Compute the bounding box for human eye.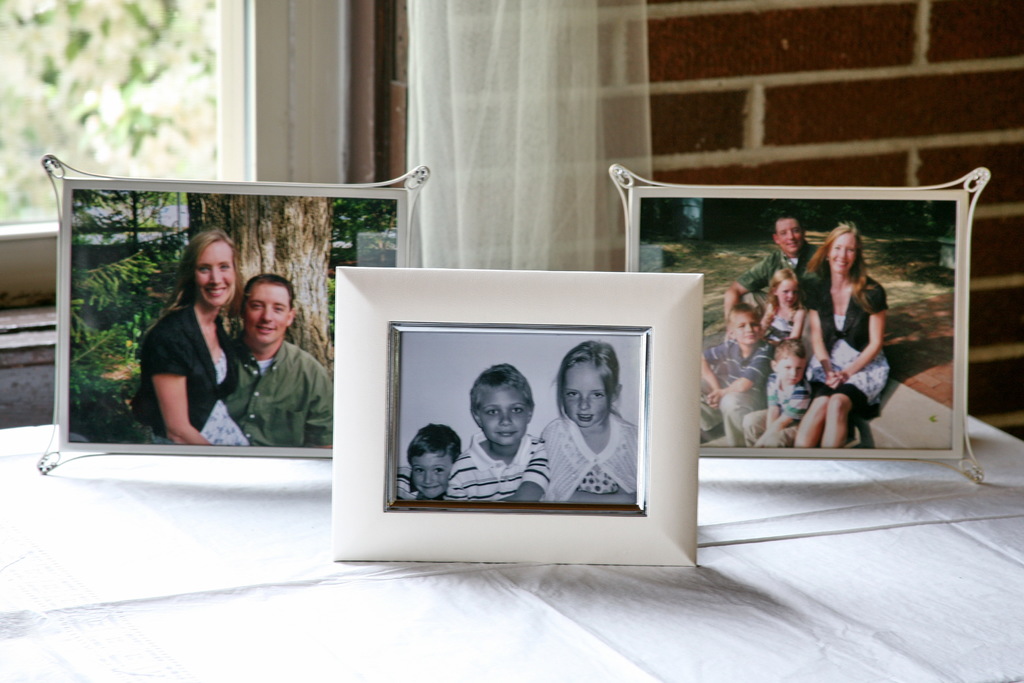
select_region(593, 391, 605, 400).
